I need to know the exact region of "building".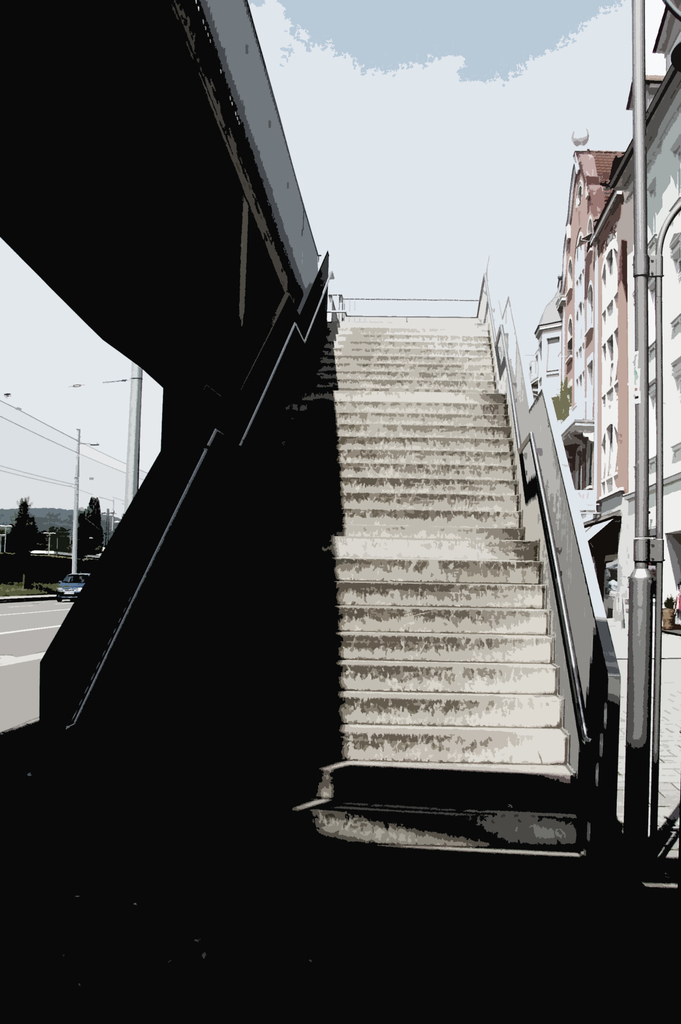
Region: (525, 294, 562, 404).
